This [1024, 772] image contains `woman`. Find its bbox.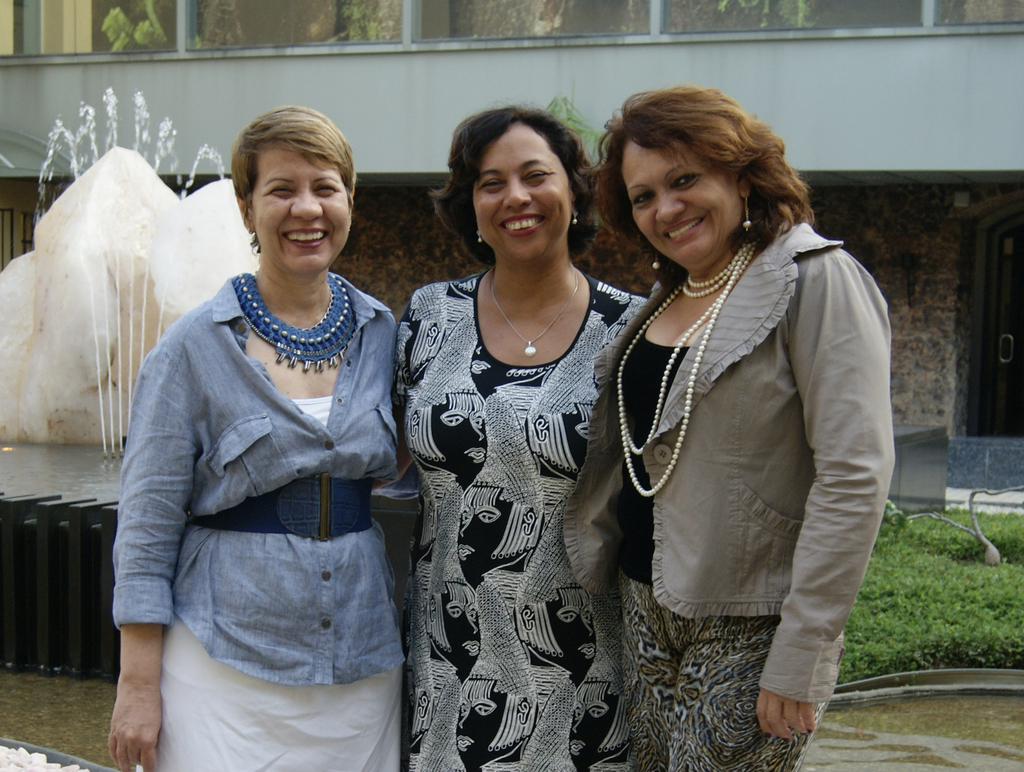
BBox(392, 99, 647, 771).
